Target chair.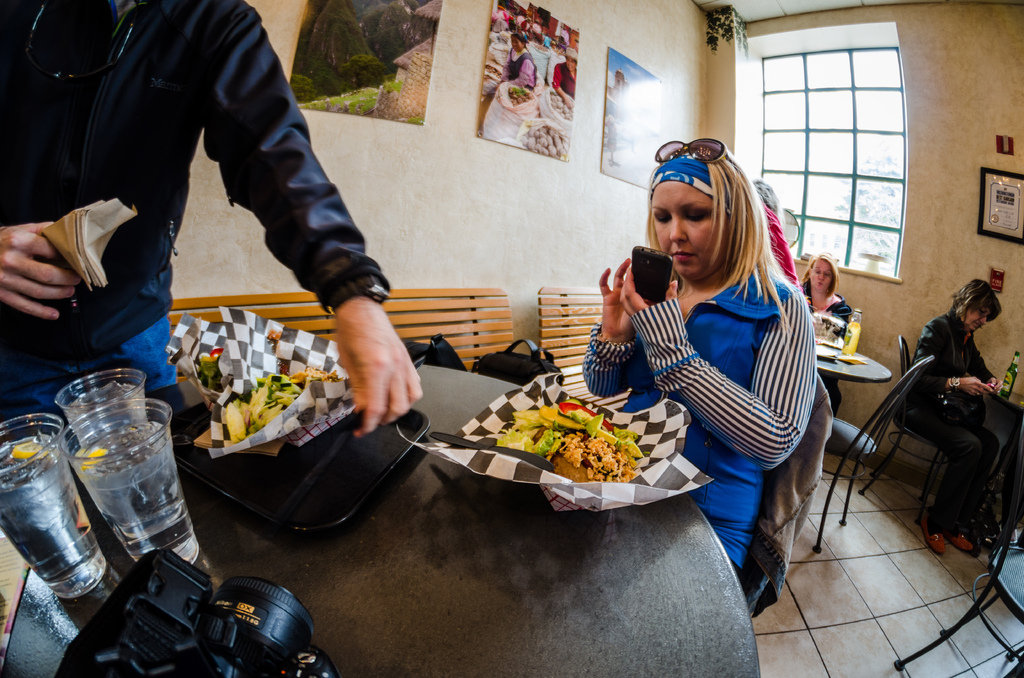
Target region: 812/358/925/558.
